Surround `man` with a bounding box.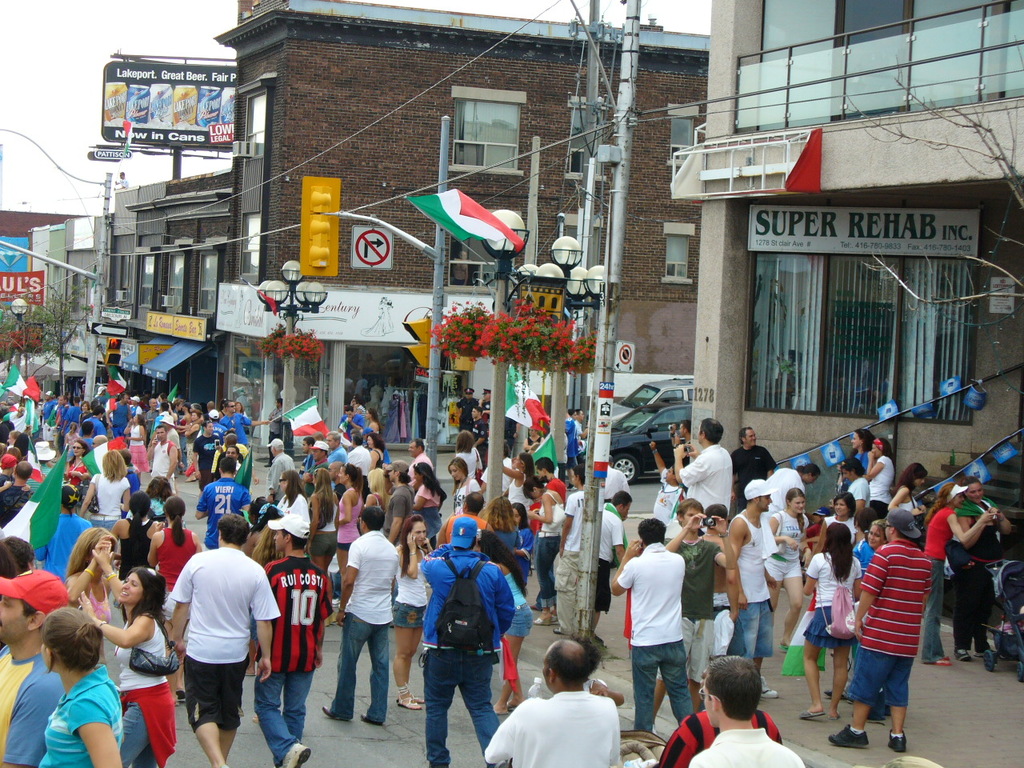
detection(438, 494, 498, 546).
